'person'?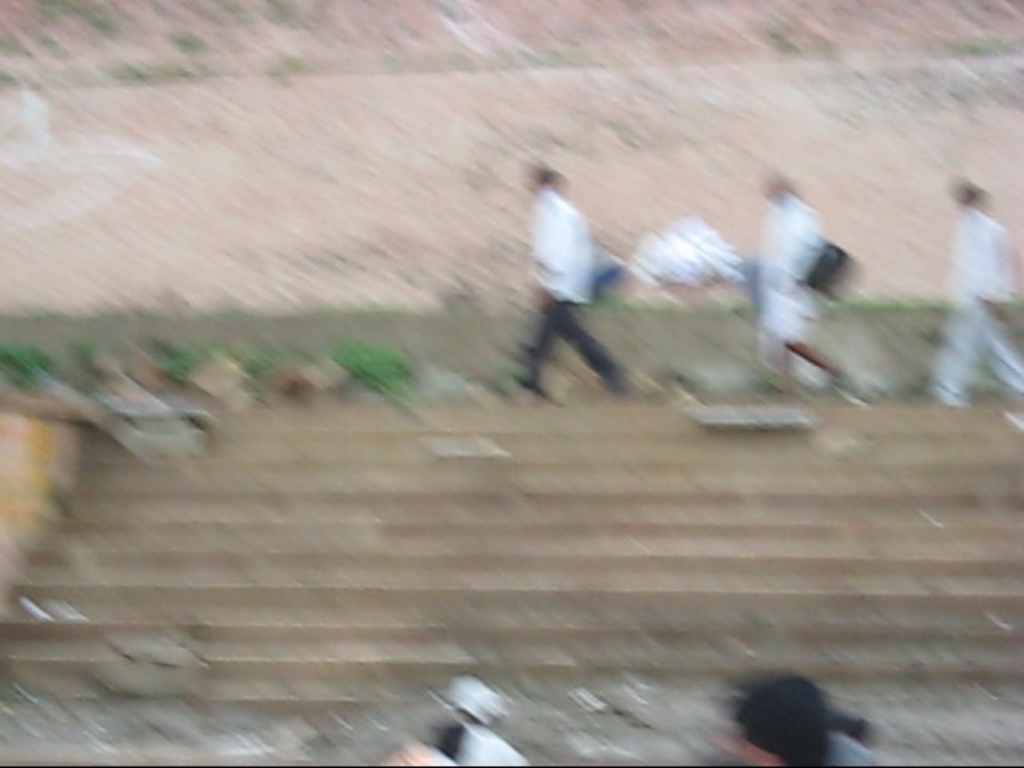
922 178 1022 406
